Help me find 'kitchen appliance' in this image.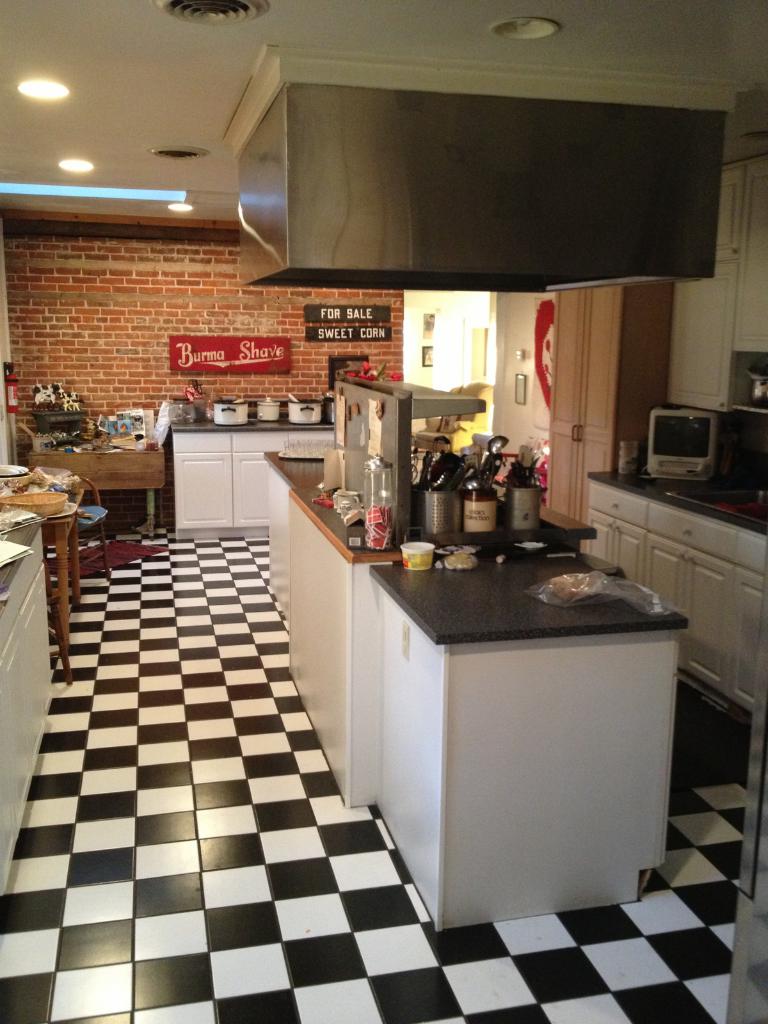
Found it: 209 398 248 424.
